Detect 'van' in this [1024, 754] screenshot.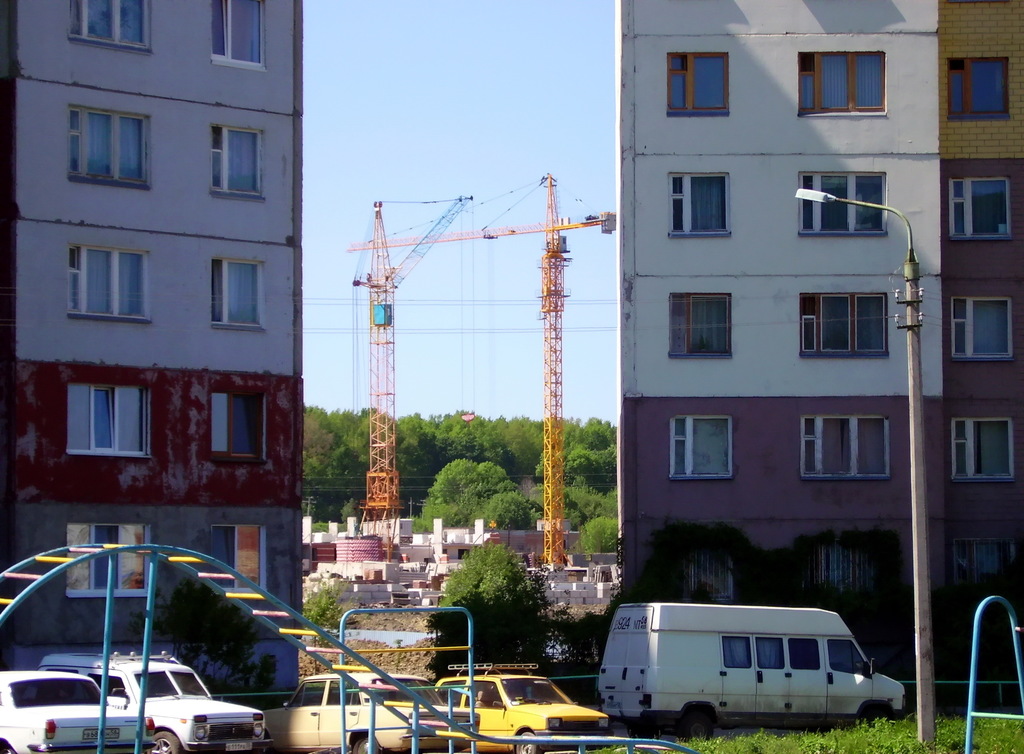
Detection: <region>590, 600, 910, 743</region>.
